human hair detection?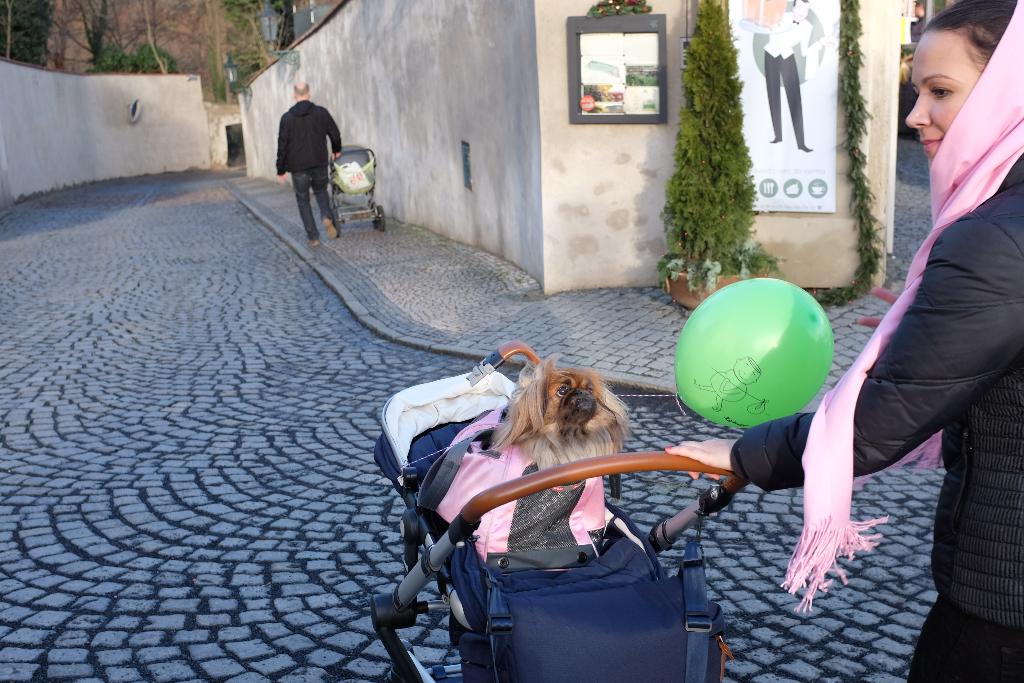
rect(291, 80, 310, 94)
